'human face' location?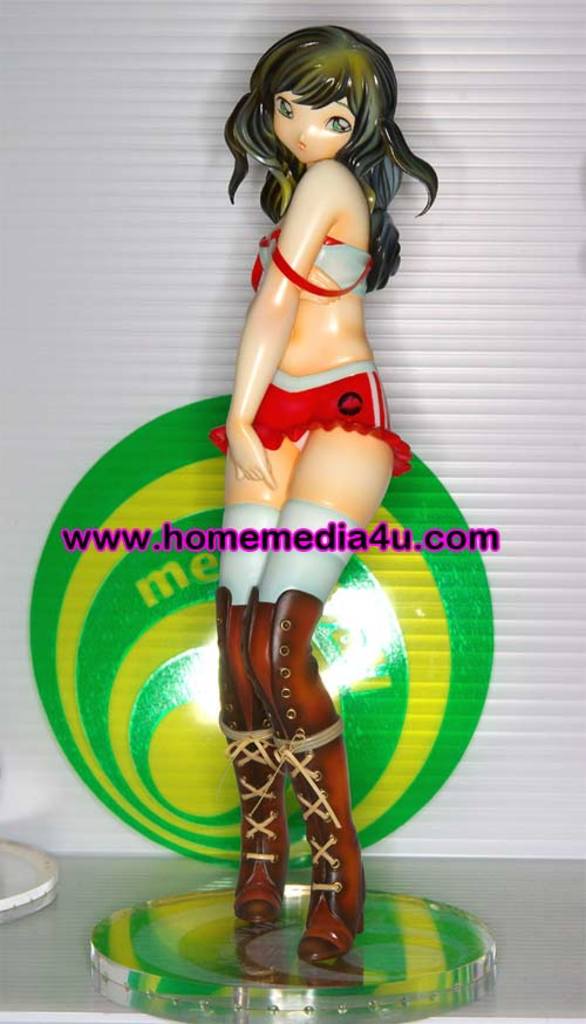
bbox=[275, 83, 354, 155]
